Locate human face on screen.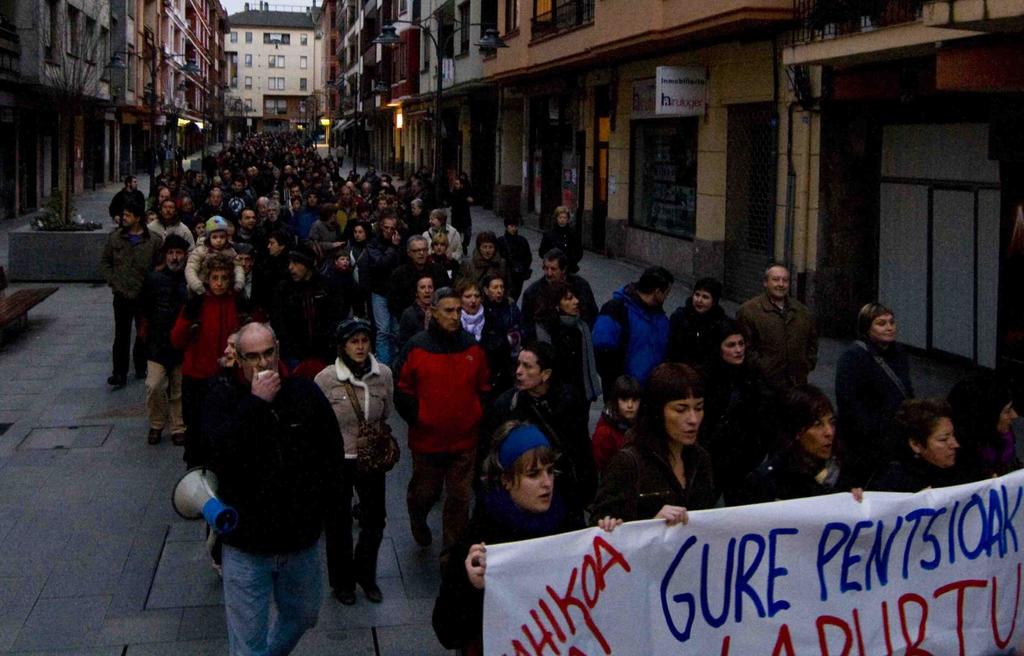
On screen at (x1=507, y1=453, x2=554, y2=512).
